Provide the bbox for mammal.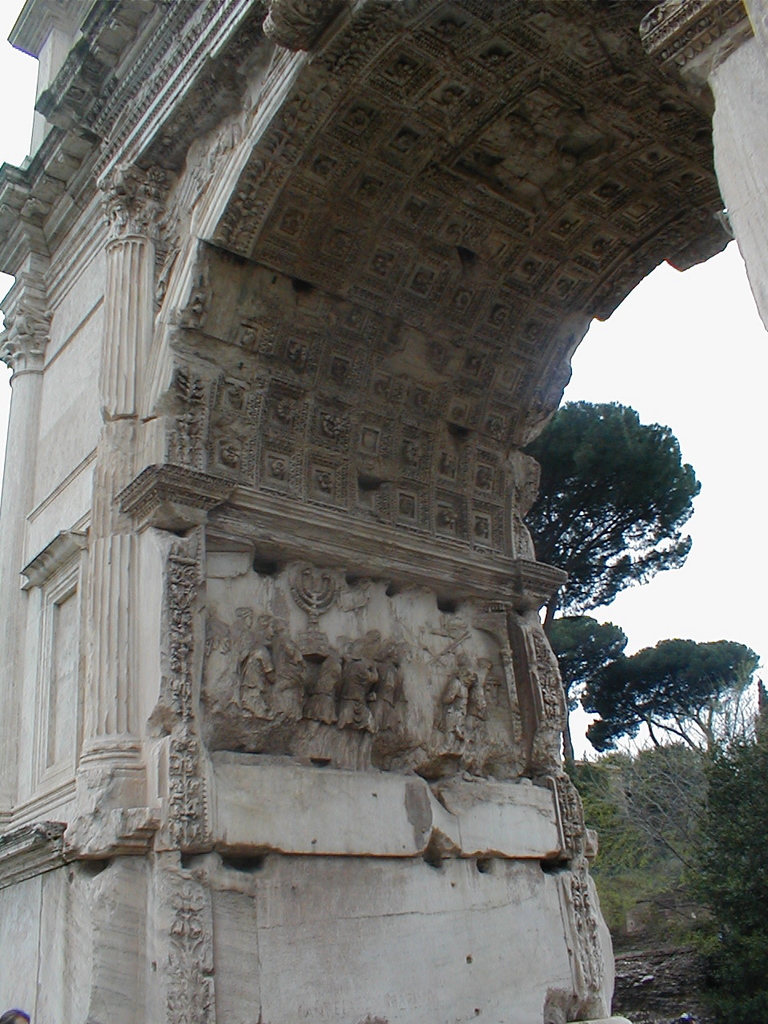
l=211, t=633, r=248, b=715.
